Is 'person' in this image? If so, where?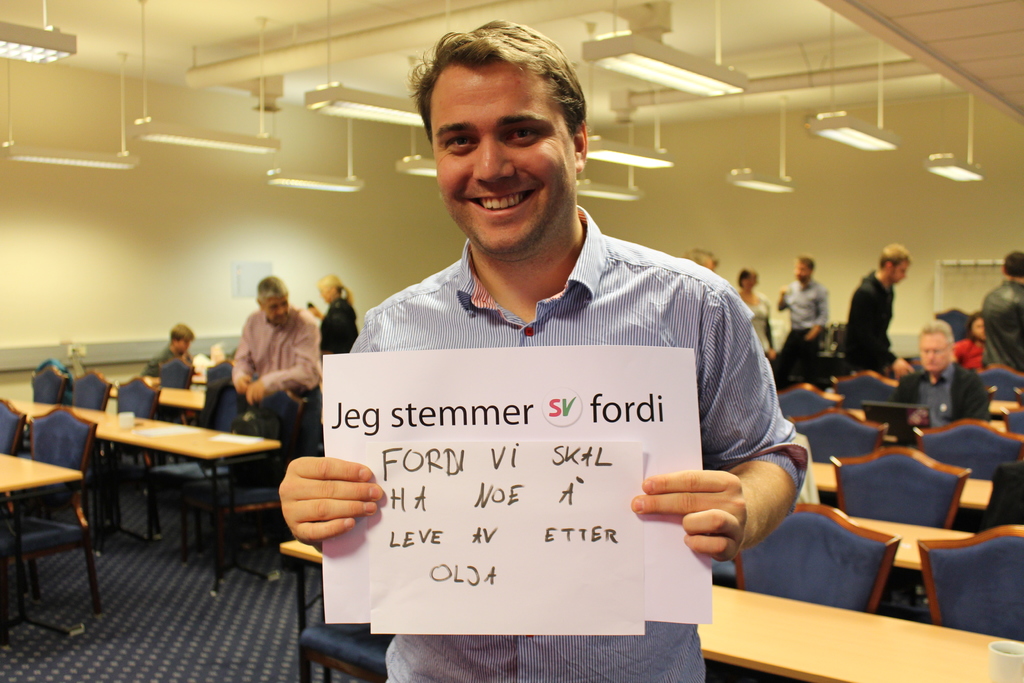
Yes, at 275 8 817 682.
